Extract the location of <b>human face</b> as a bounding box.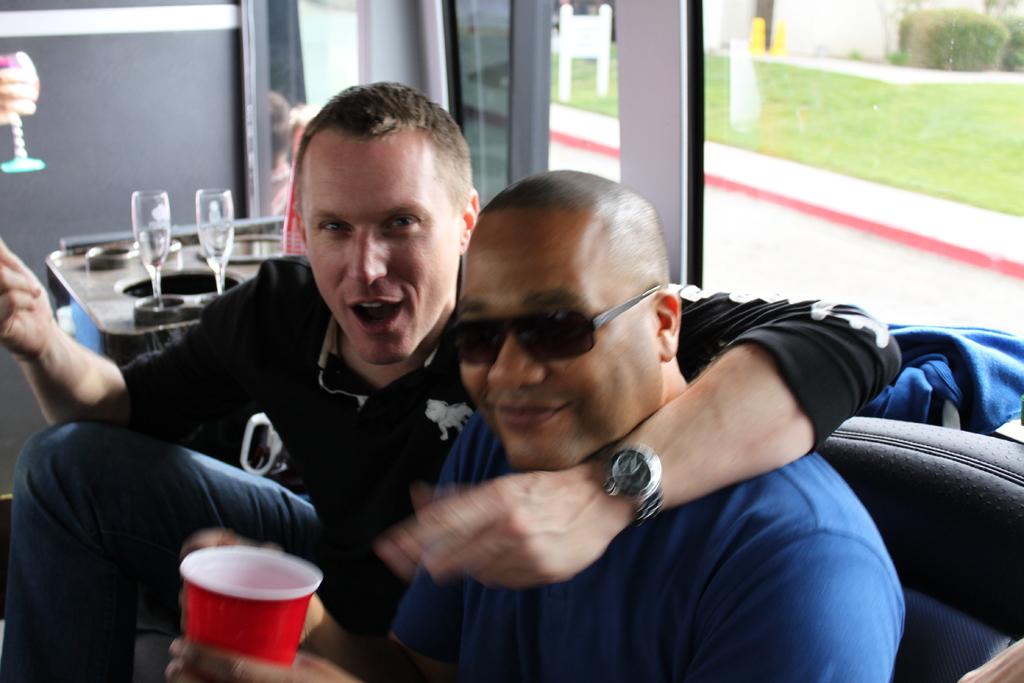
pyautogui.locateOnScreen(460, 220, 662, 469).
